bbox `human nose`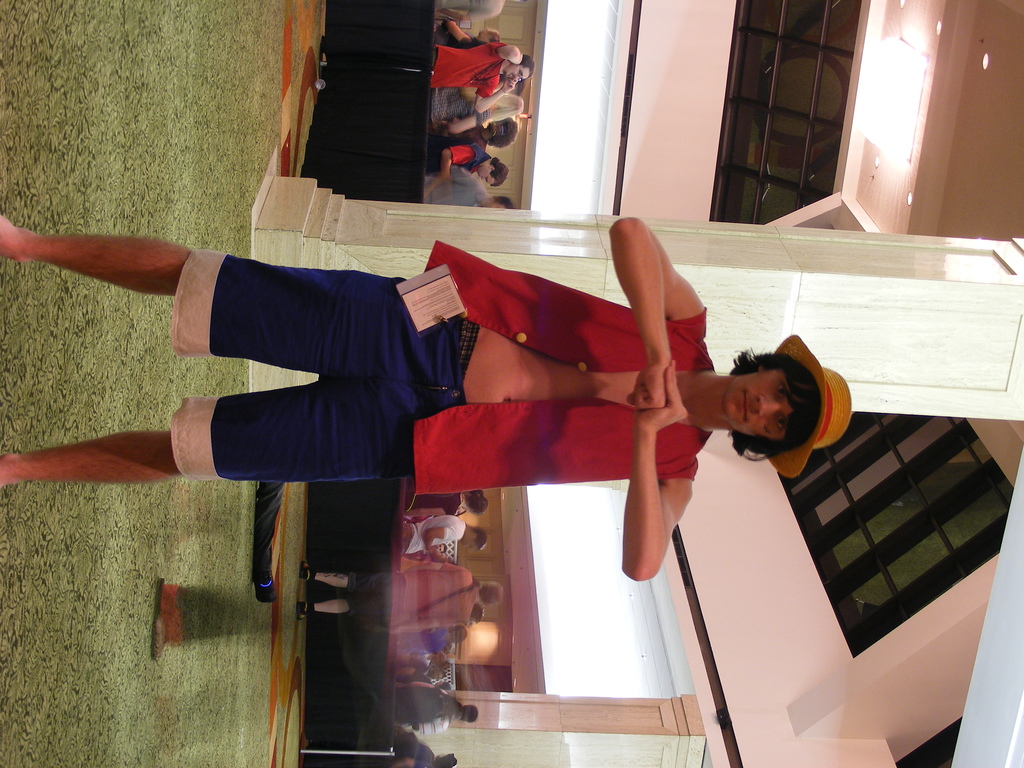
{"left": 755, "top": 393, "right": 780, "bottom": 417}
